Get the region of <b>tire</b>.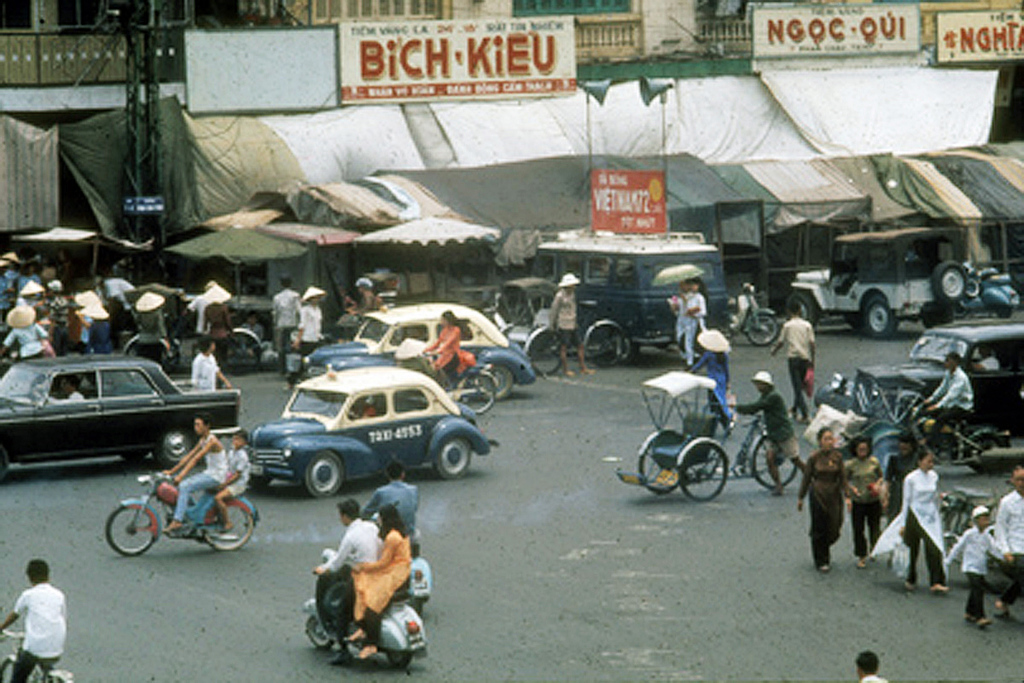
[0, 440, 15, 486].
